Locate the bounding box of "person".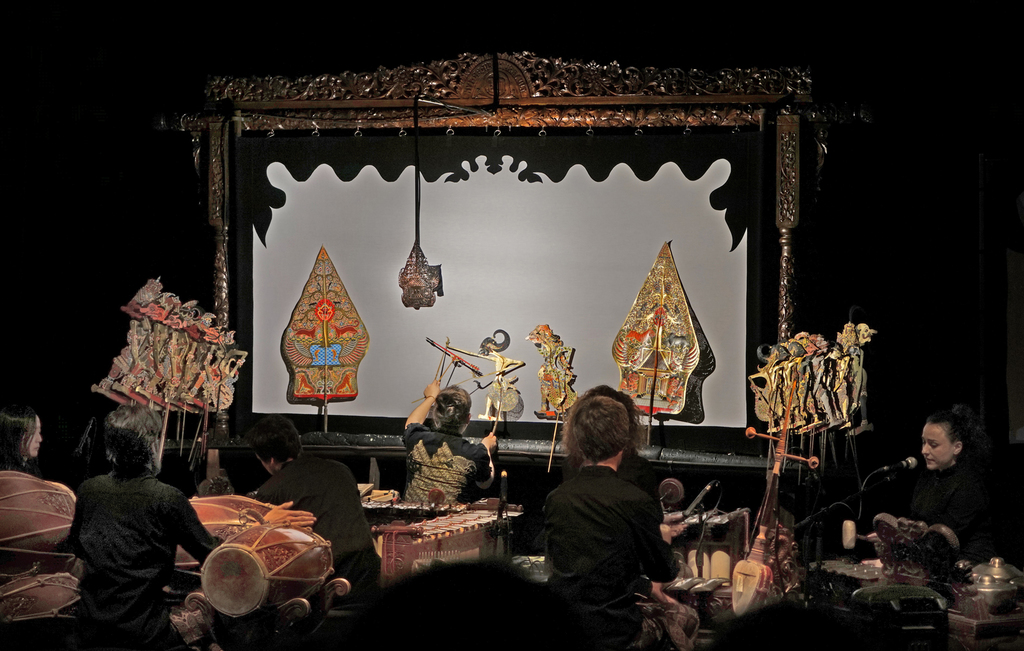
Bounding box: pyautogui.locateOnScreen(0, 402, 76, 502).
